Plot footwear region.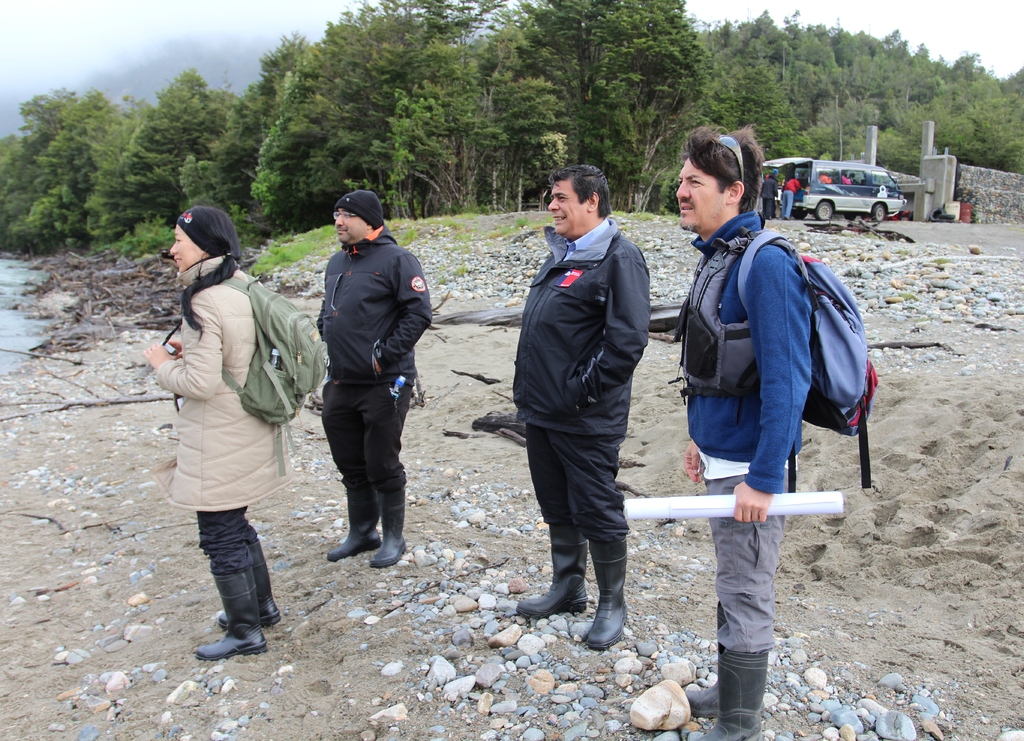
Plotted at left=696, top=641, right=767, bottom=740.
